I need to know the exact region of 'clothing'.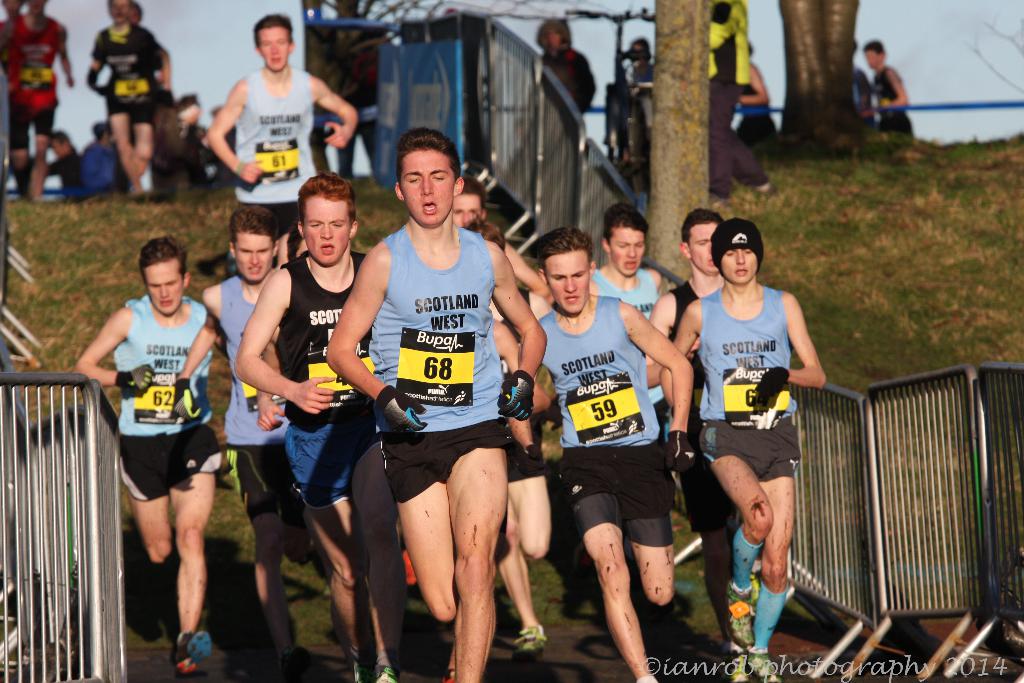
Region: crop(594, 267, 666, 441).
